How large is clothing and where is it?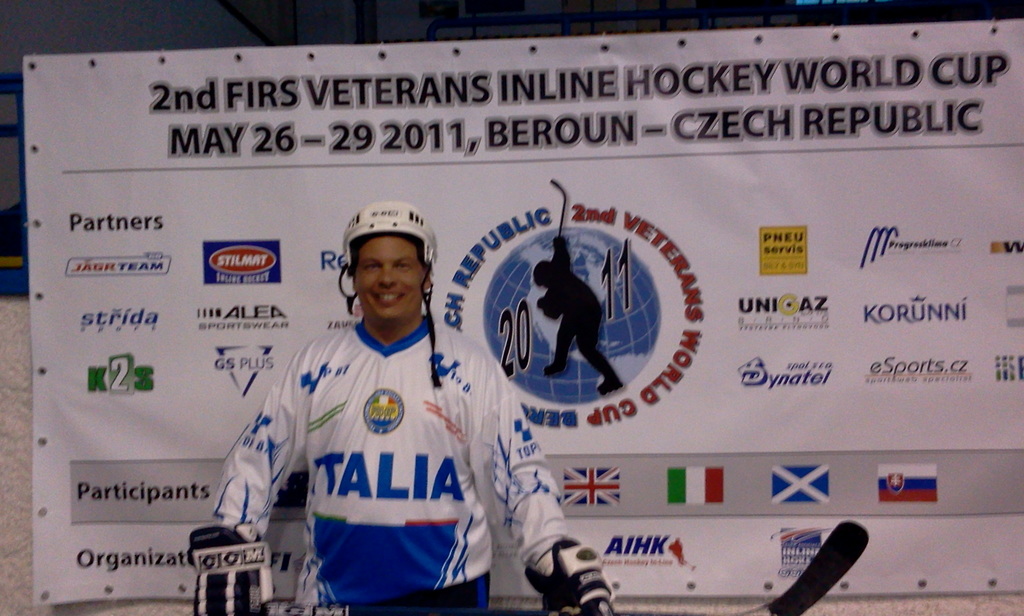
Bounding box: box(268, 247, 510, 593).
